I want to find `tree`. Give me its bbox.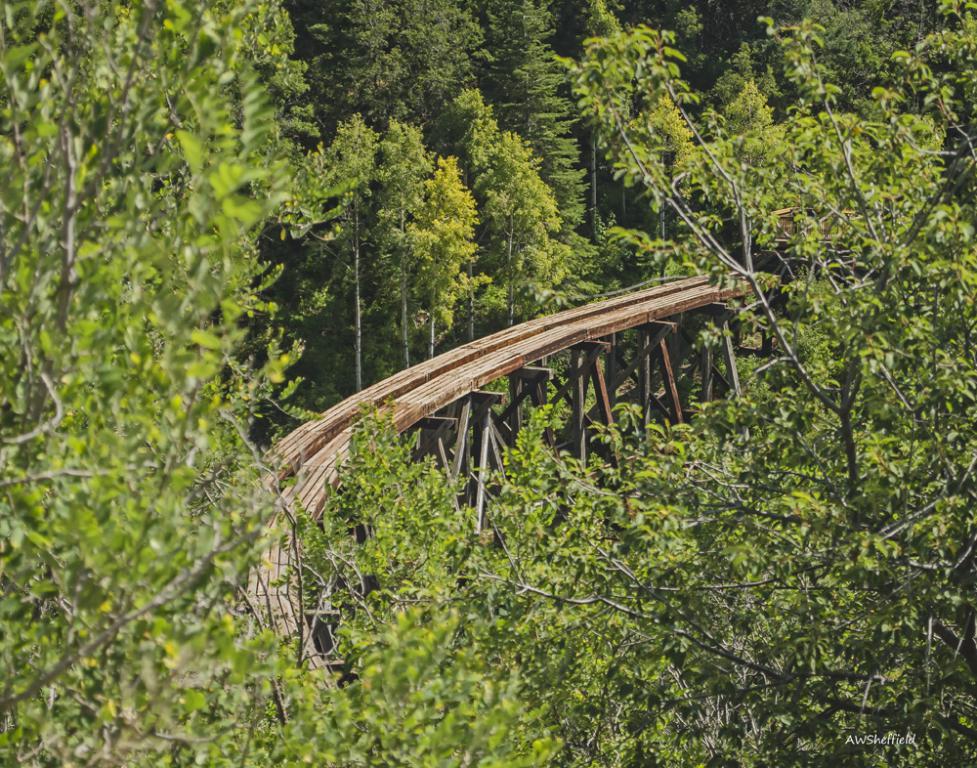
region(0, 0, 976, 767).
